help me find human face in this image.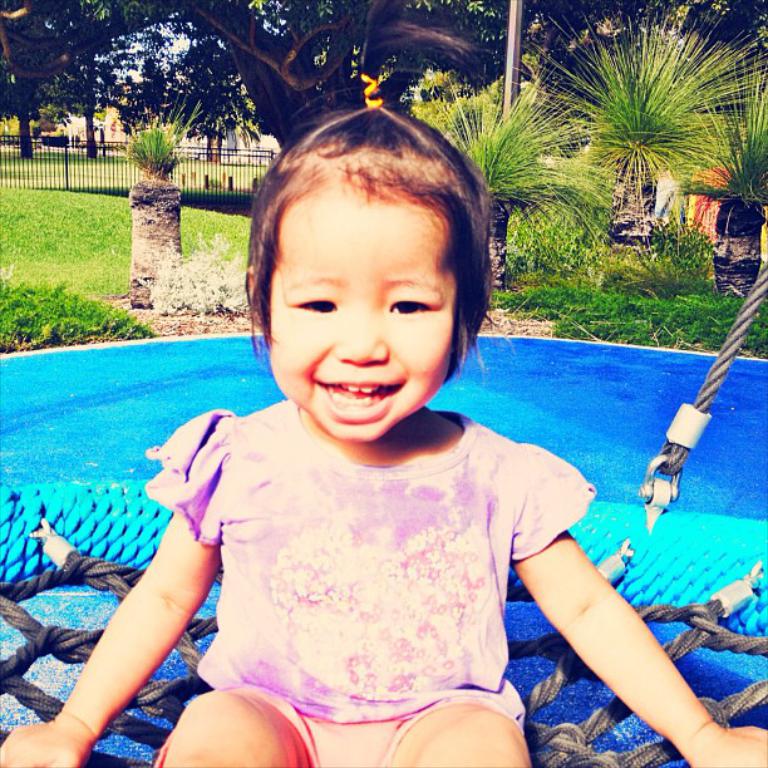
Found it: 266:198:453:444.
